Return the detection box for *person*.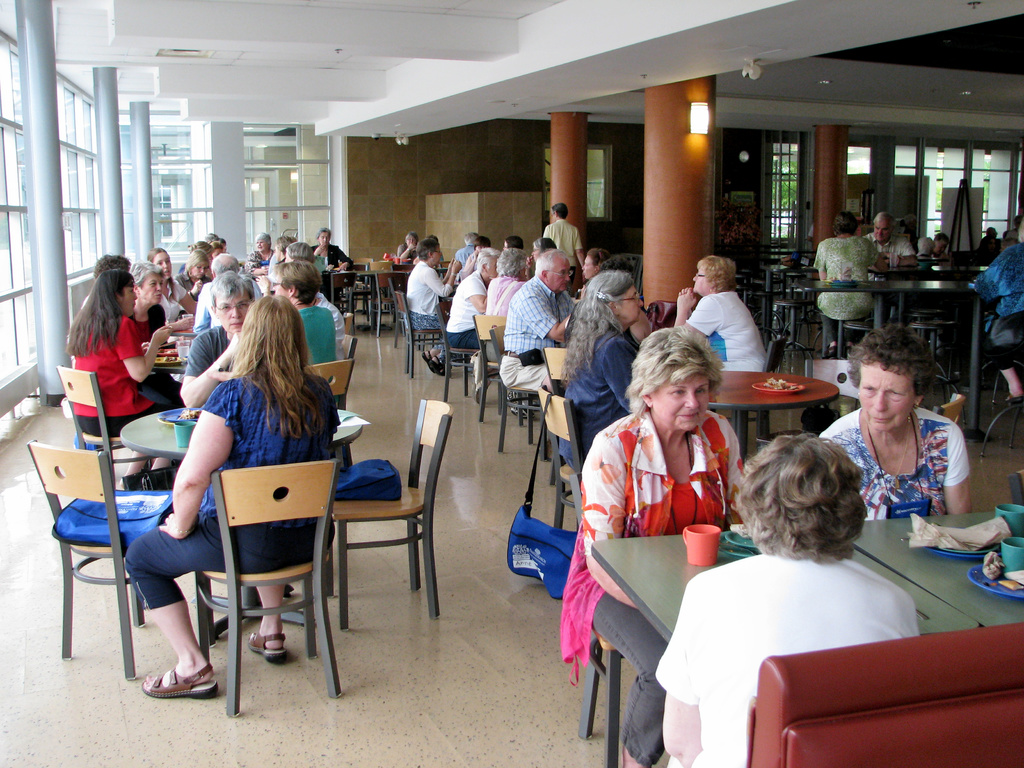
crop(811, 205, 890, 317).
